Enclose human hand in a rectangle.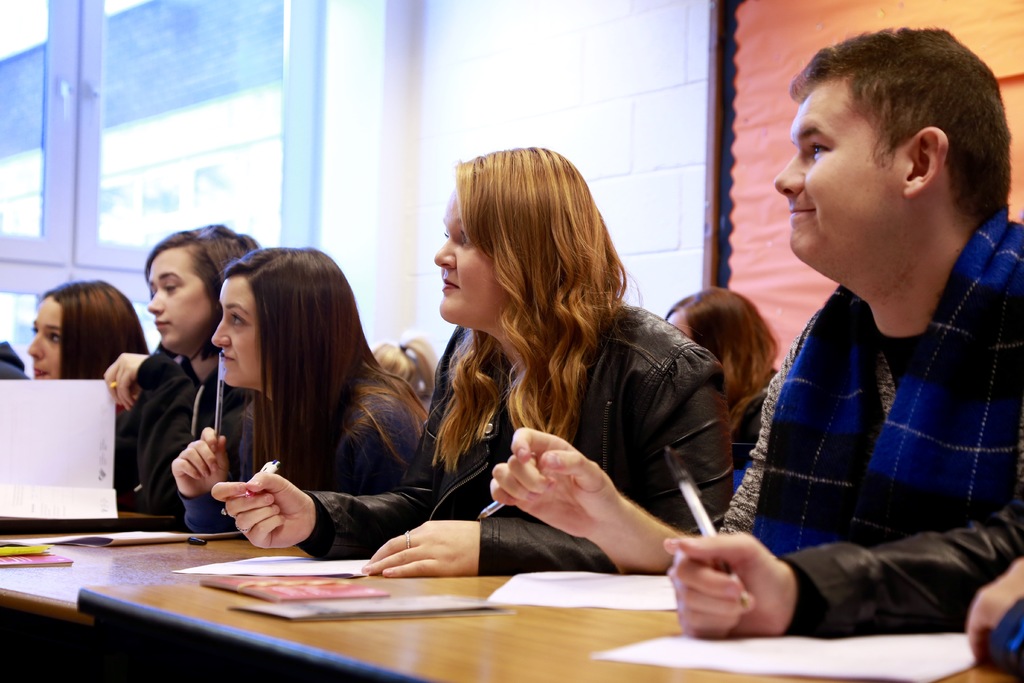
<box>169,427,228,498</box>.
